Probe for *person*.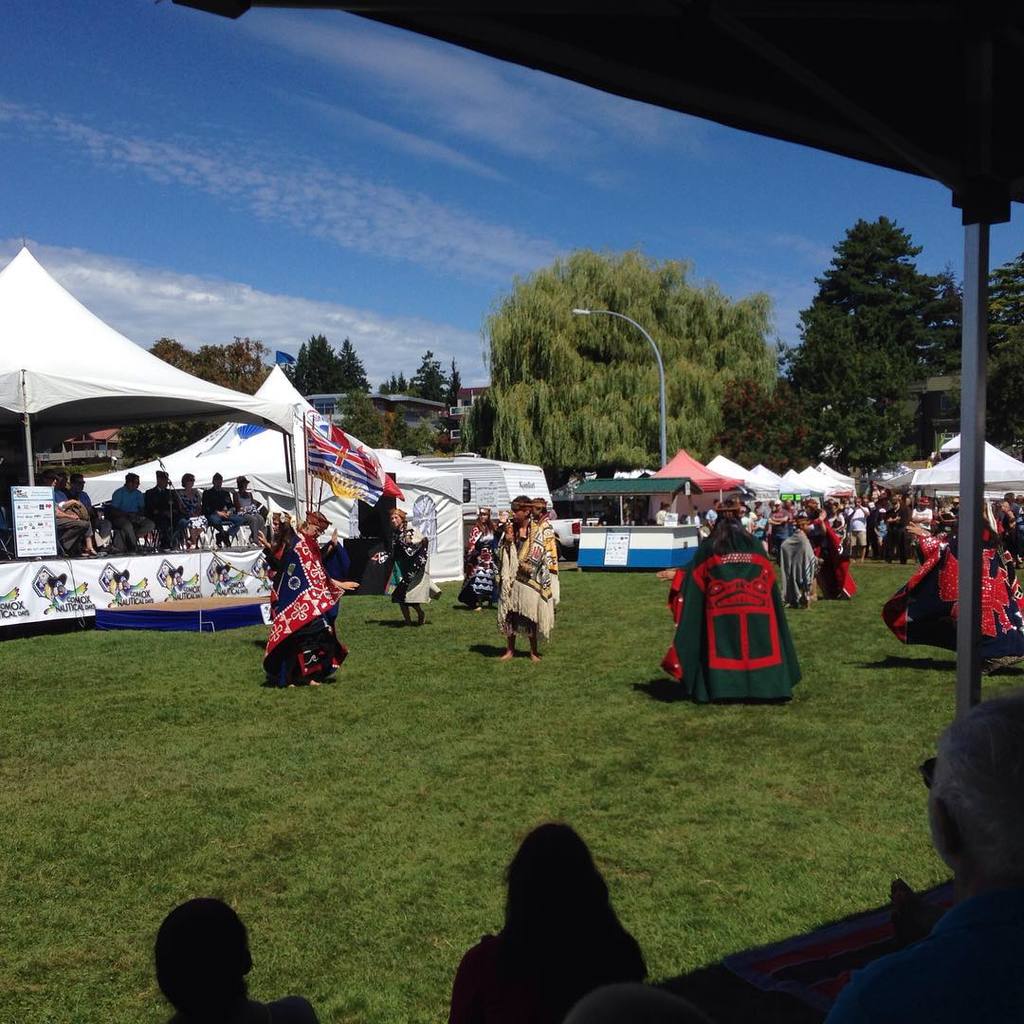
Probe result: (left=105, top=471, right=151, bottom=557).
